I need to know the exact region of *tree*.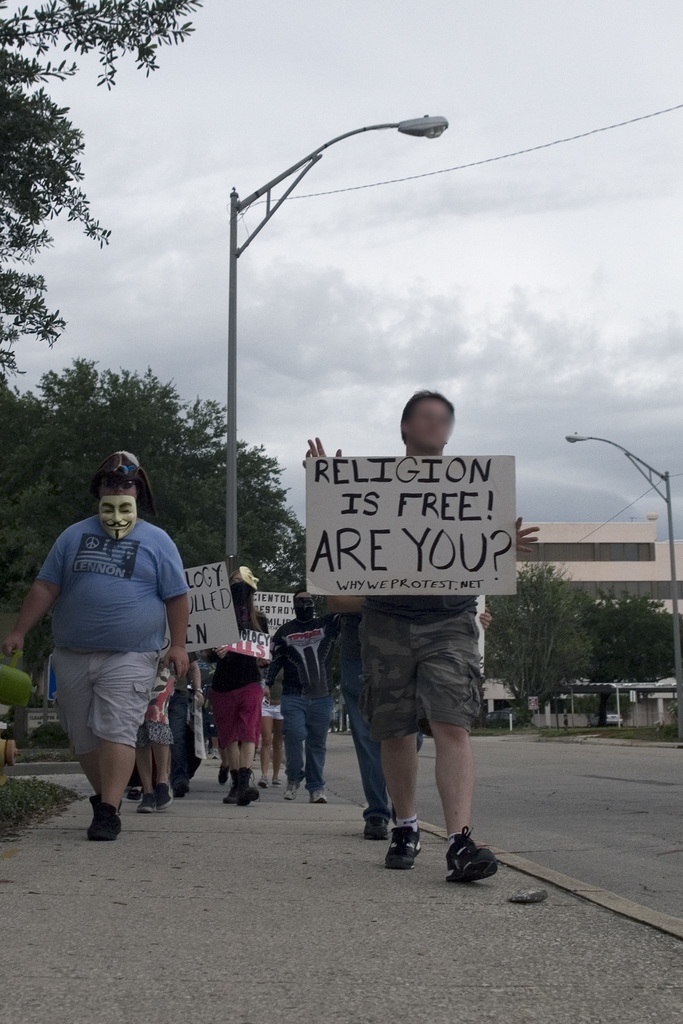
Region: x1=582 y1=583 x2=682 y2=704.
